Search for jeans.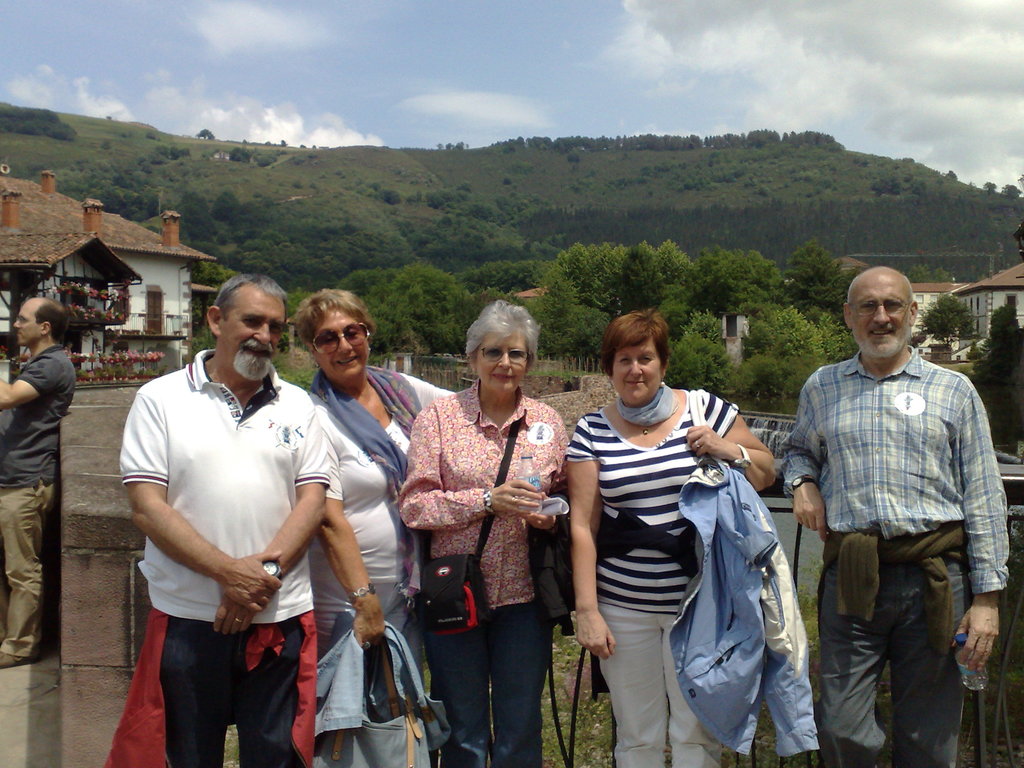
Found at (x1=424, y1=609, x2=552, y2=767).
